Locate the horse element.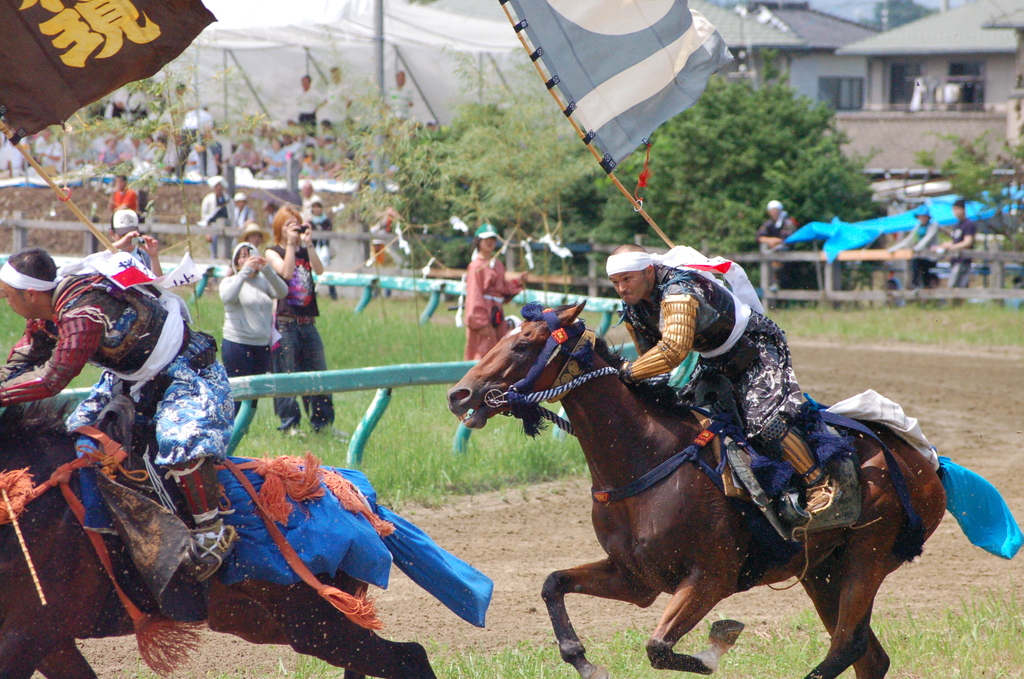
Element bbox: x1=0, y1=387, x2=436, y2=678.
